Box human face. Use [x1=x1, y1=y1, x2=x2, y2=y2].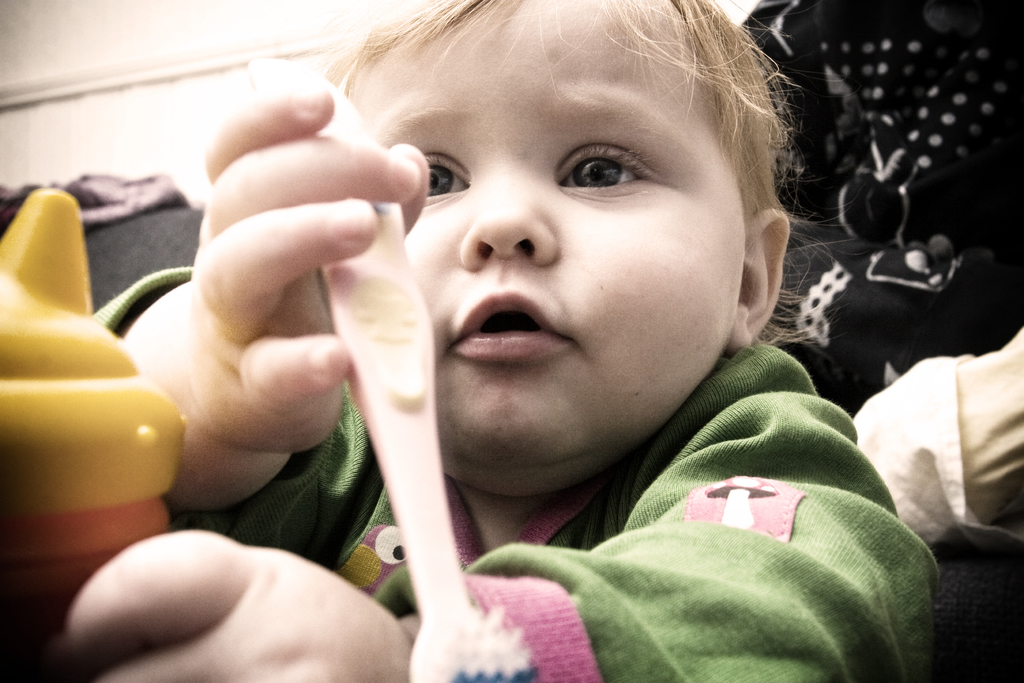
[x1=354, y1=0, x2=745, y2=461].
